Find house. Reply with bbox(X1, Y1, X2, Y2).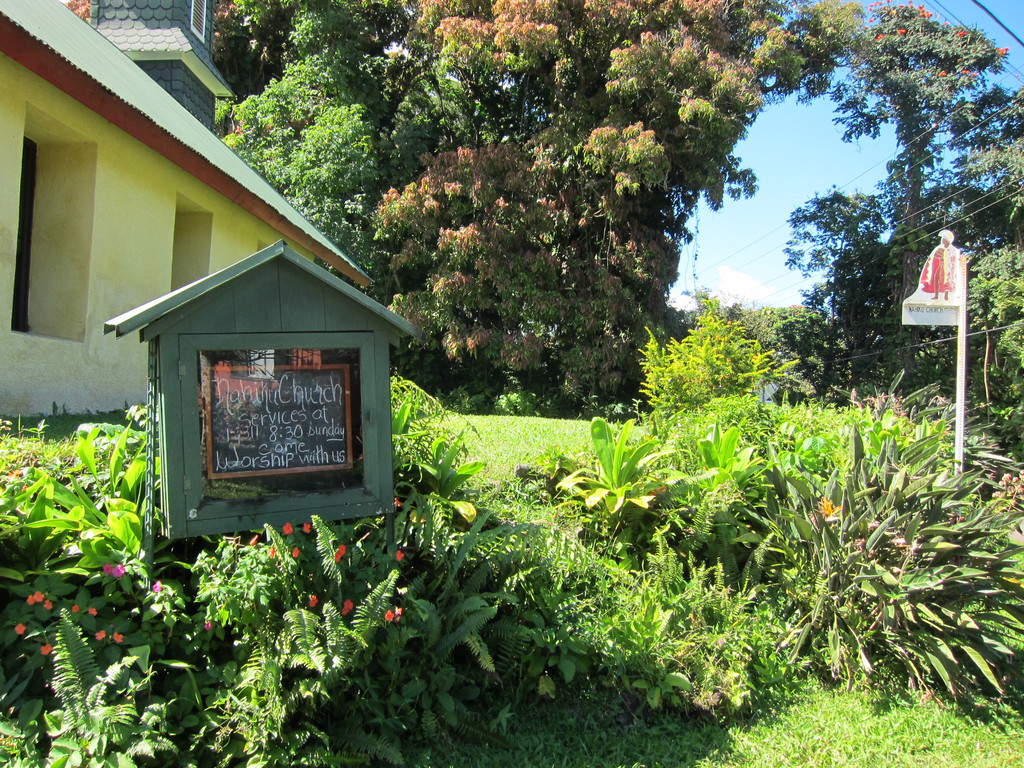
bbox(0, 0, 379, 424).
